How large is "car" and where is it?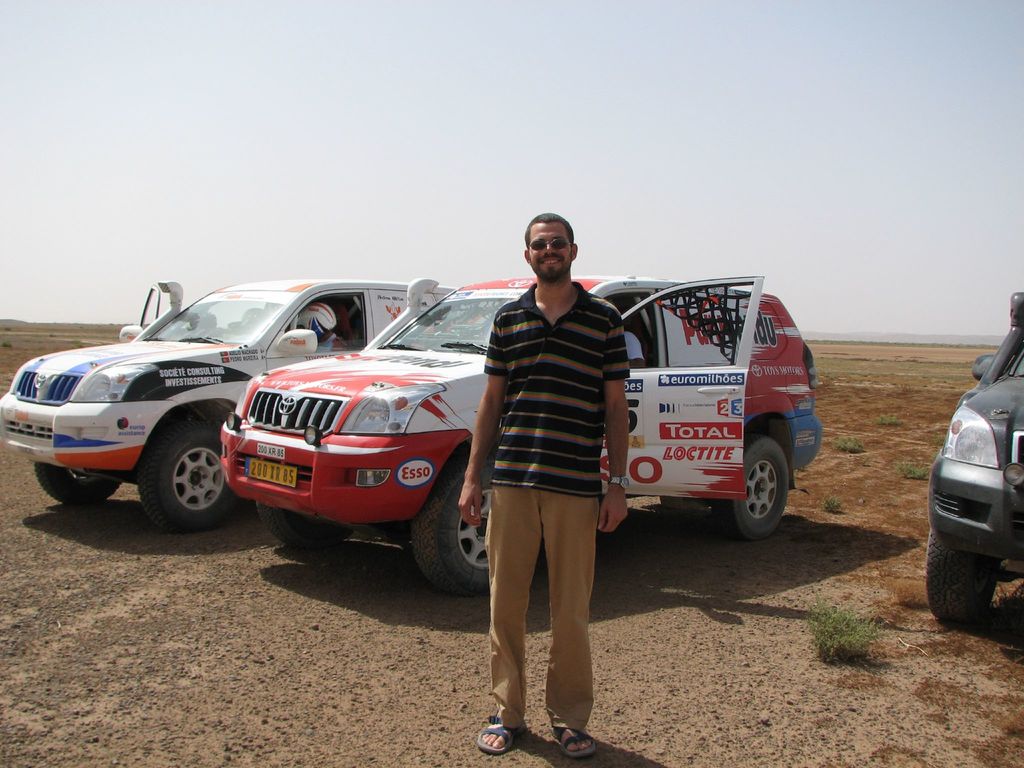
Bounding box: (left=920, top=291, right=1023, bottom=614).
